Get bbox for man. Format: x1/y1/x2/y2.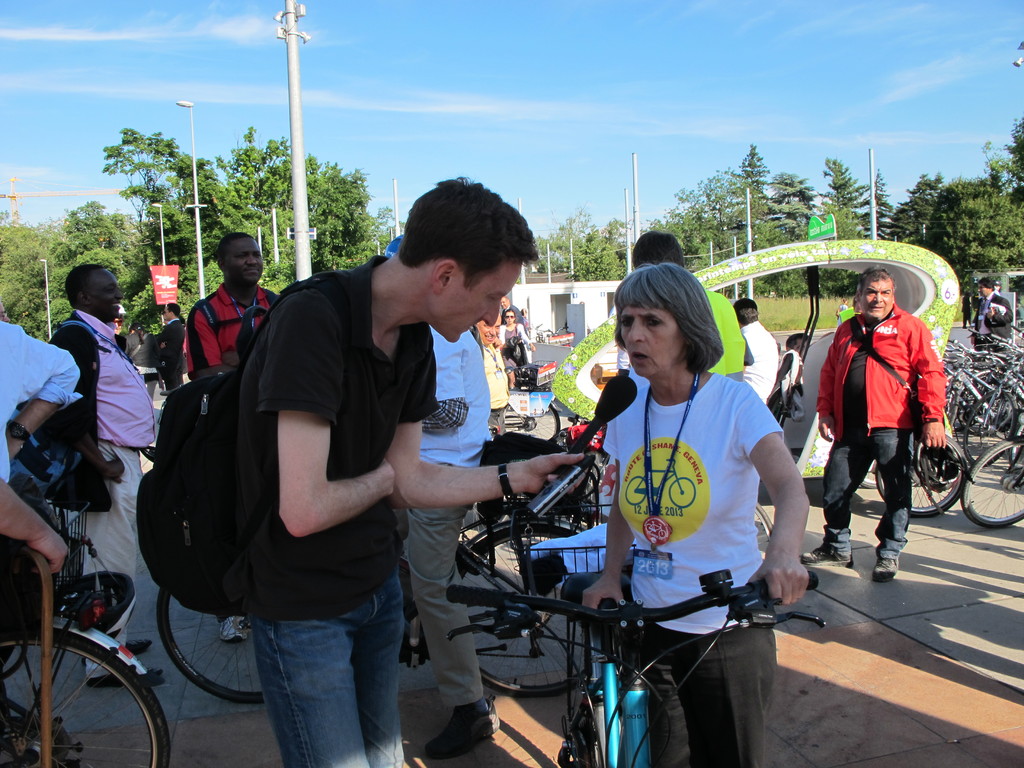
0/317/84/488.
